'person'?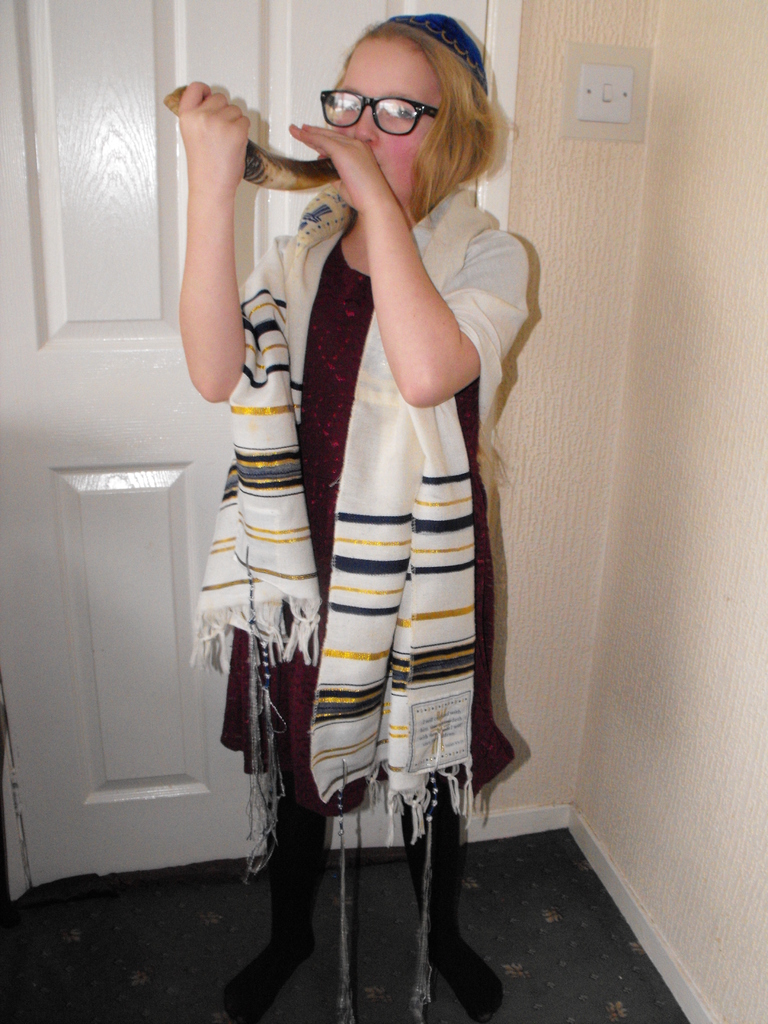
crop(177, 12, 536, 1023)
